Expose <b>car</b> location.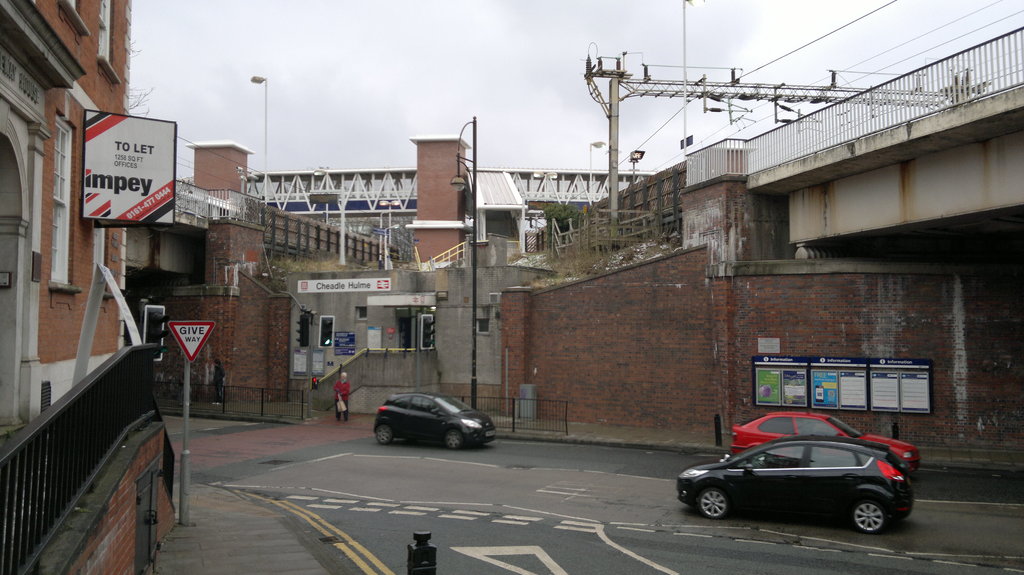
Exposed at [left=725, top=402, right=925, bottom=473].
